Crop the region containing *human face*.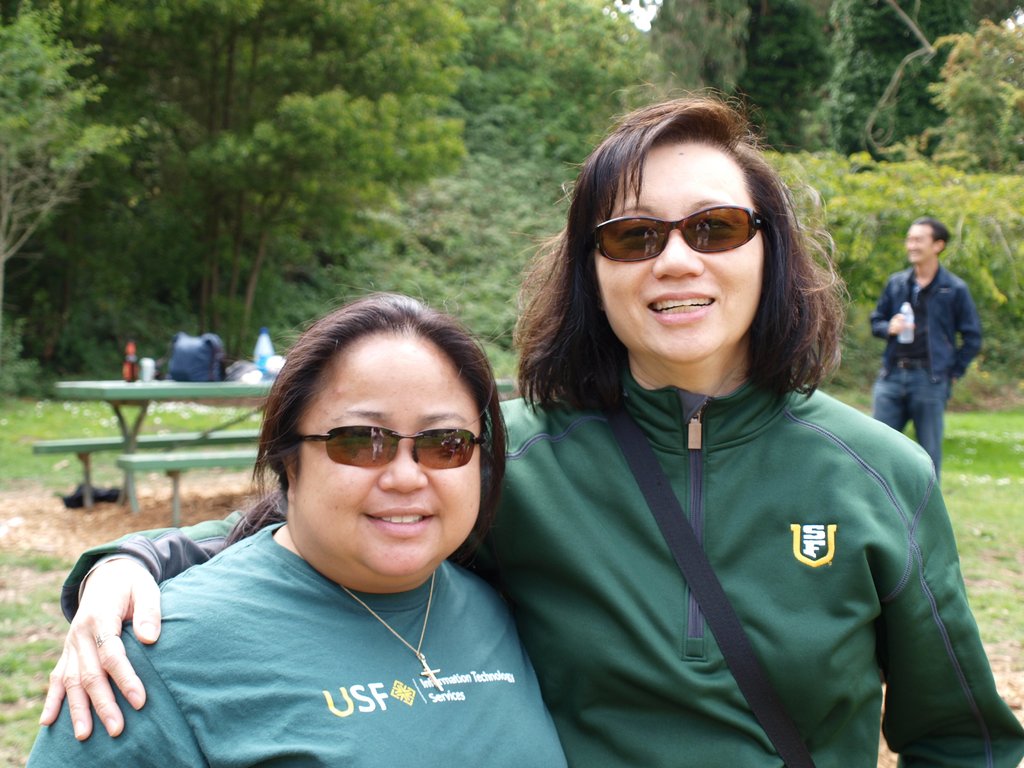
Crop region: (903,223,932,263).
